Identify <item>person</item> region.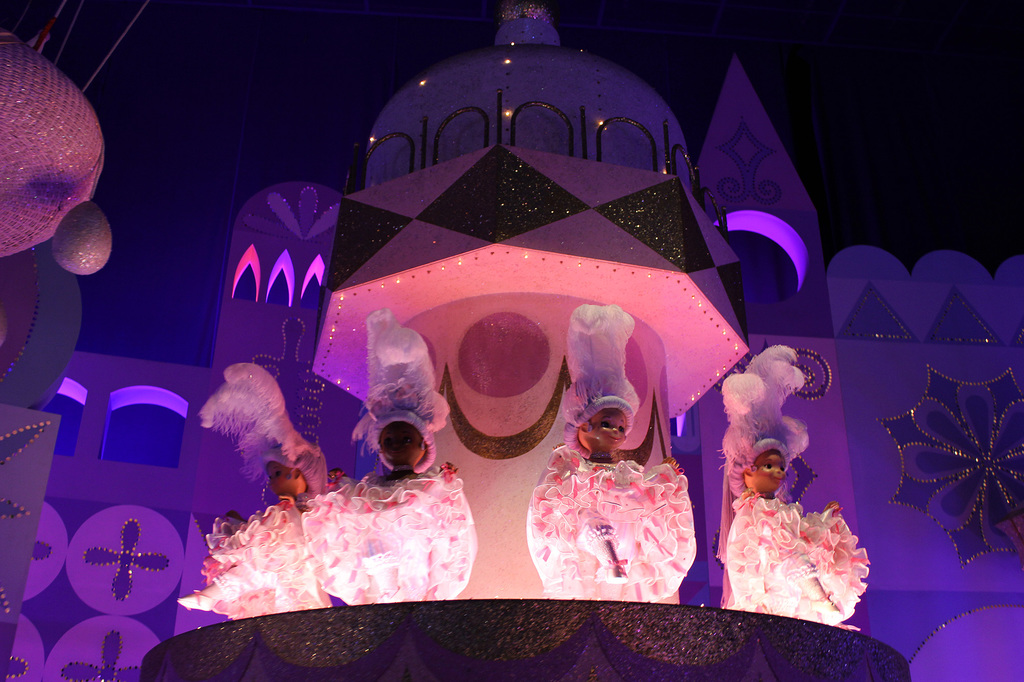
Region: [left=539, top=381, right=680, bottom=581].
